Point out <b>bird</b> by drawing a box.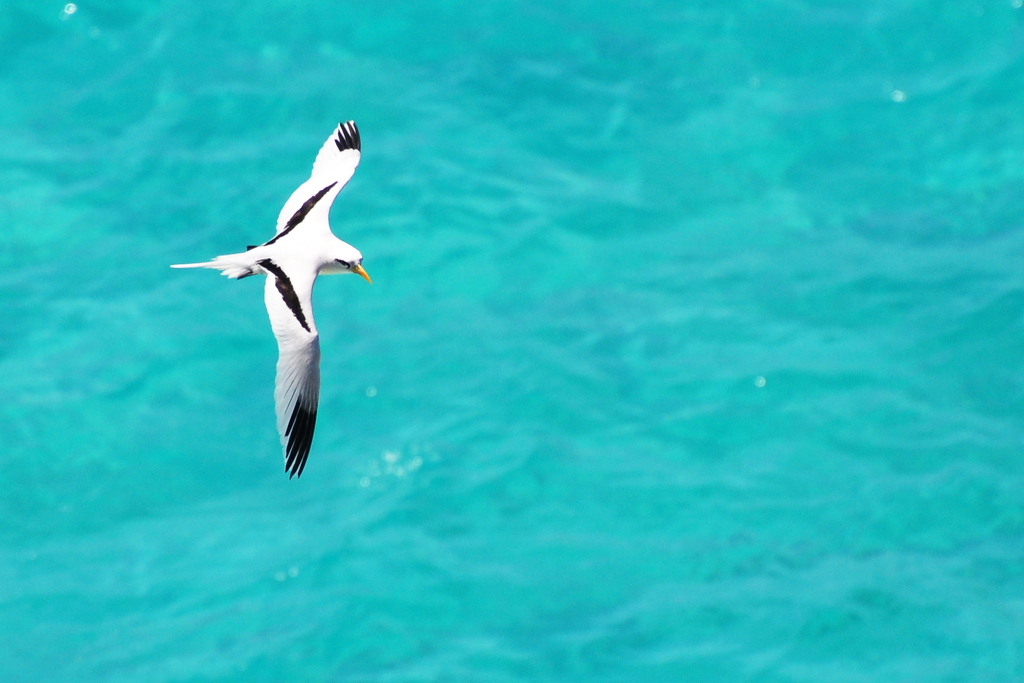
171,119,376,483.
